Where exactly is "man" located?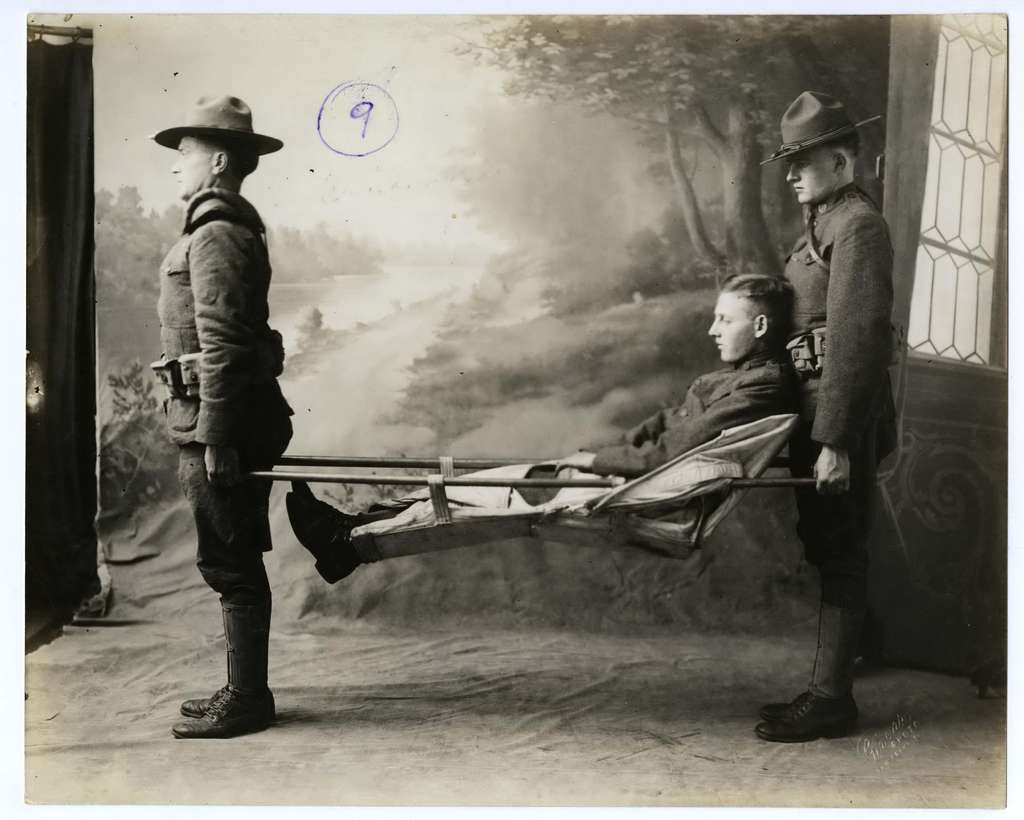
Its bounding box is locate(144, 93, 298, 743).
